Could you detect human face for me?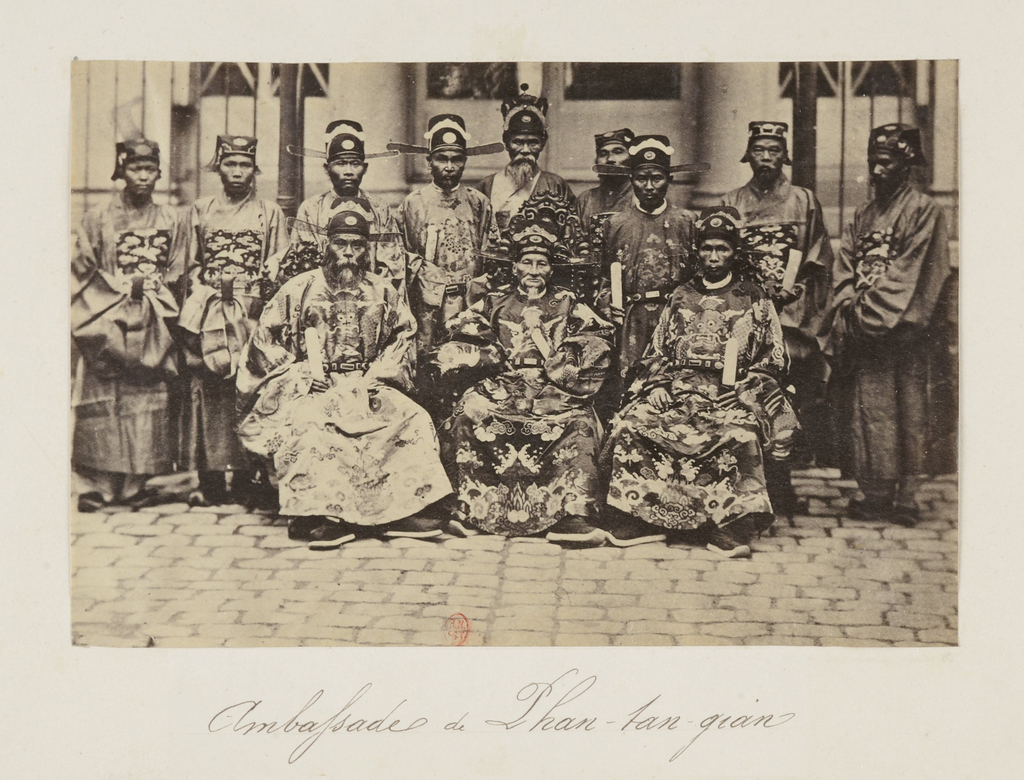
Detection result: detection(701, 239, 730, 278).
